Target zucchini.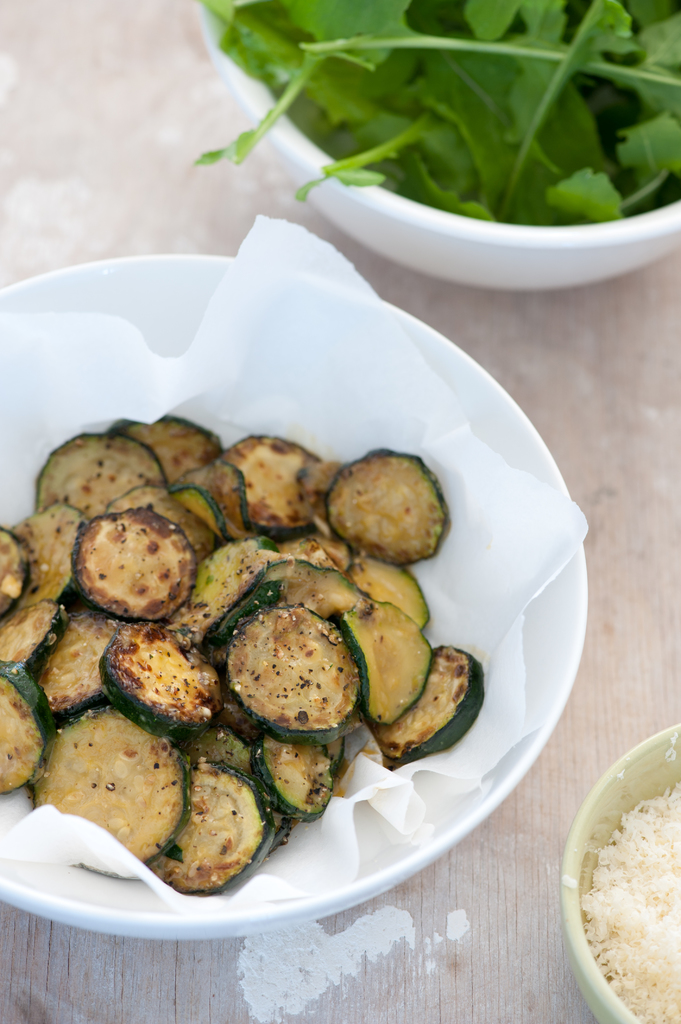
Target region: bbox(217, 592, 374, 747).
